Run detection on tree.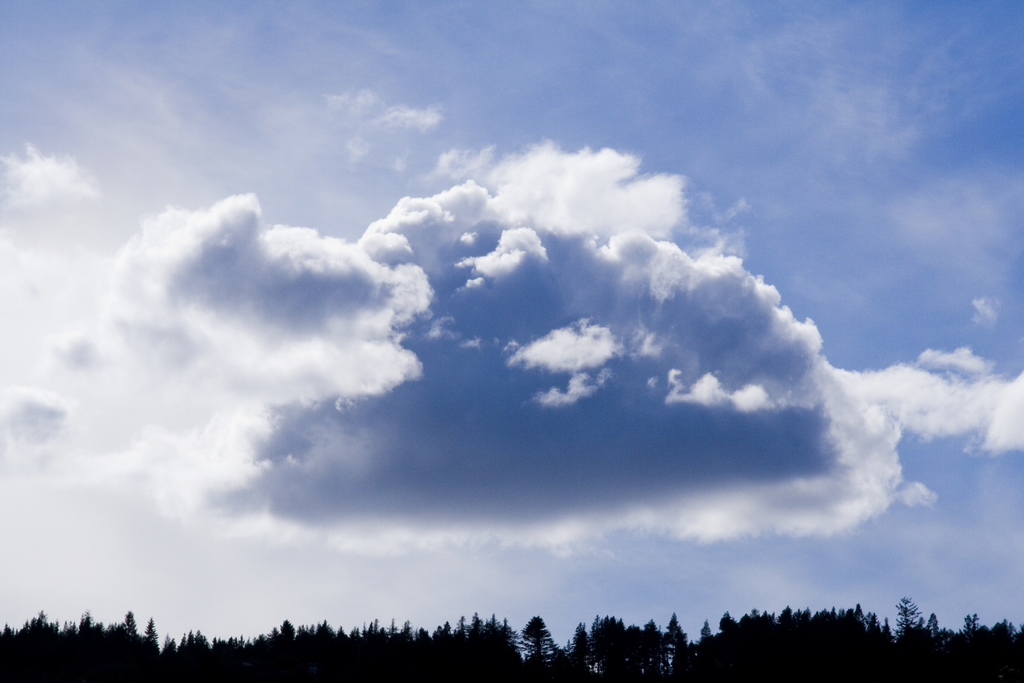
Result: box(888, 591, 925, 655).
